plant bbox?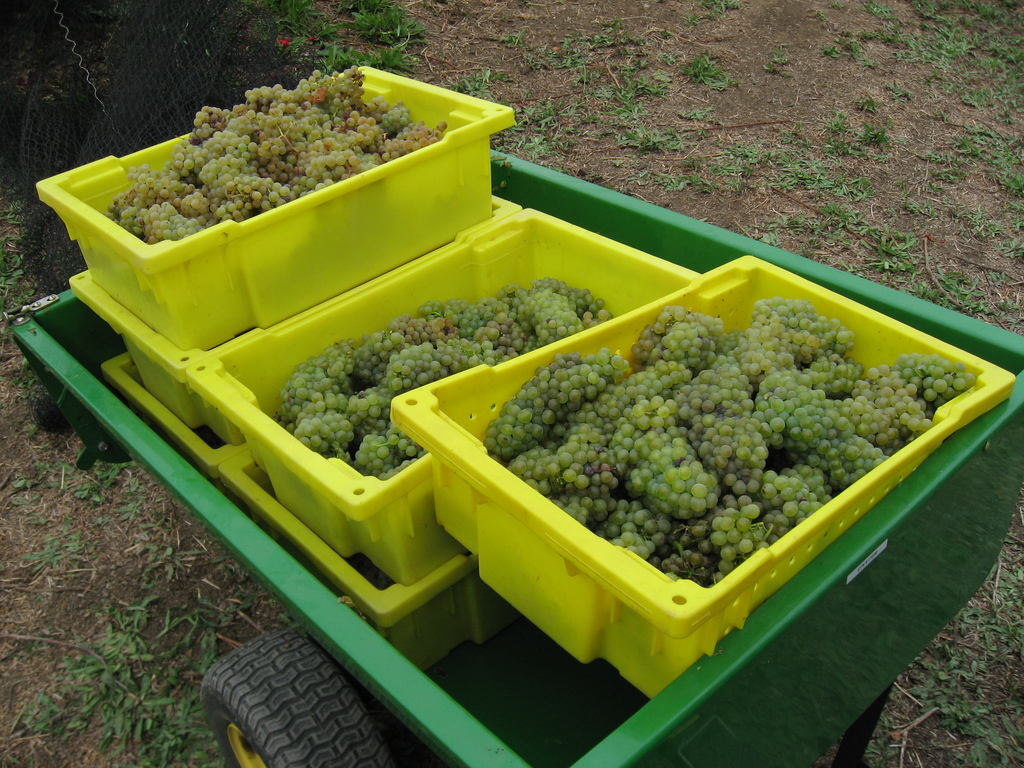
<region>140, 509, 198, 534</region>
